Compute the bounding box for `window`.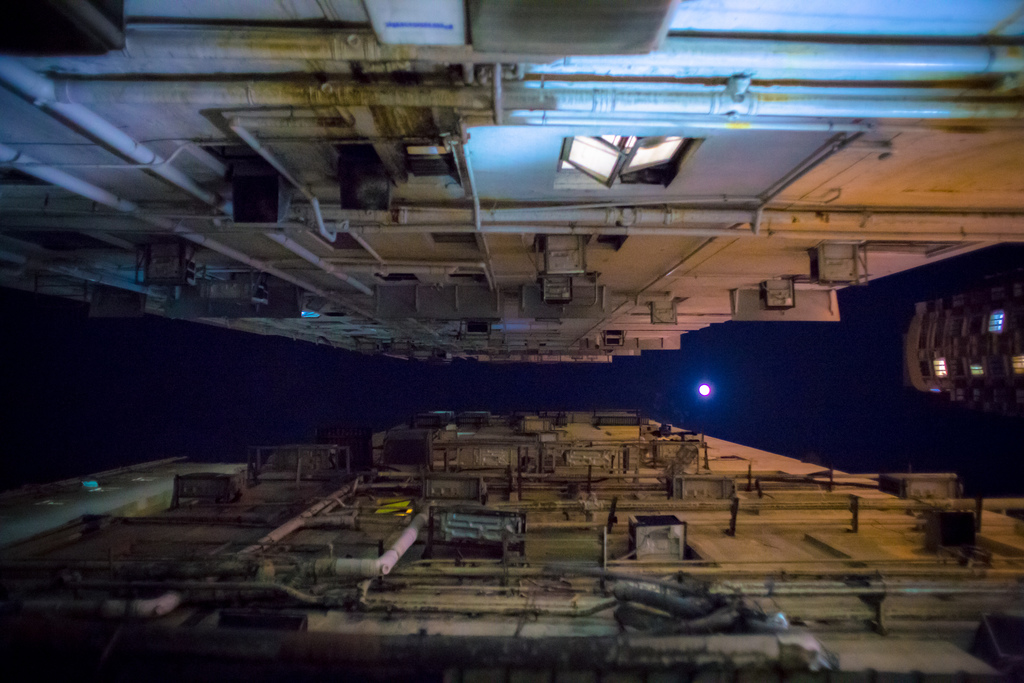
x1=399 y1=140 x2=458 y2=186.
